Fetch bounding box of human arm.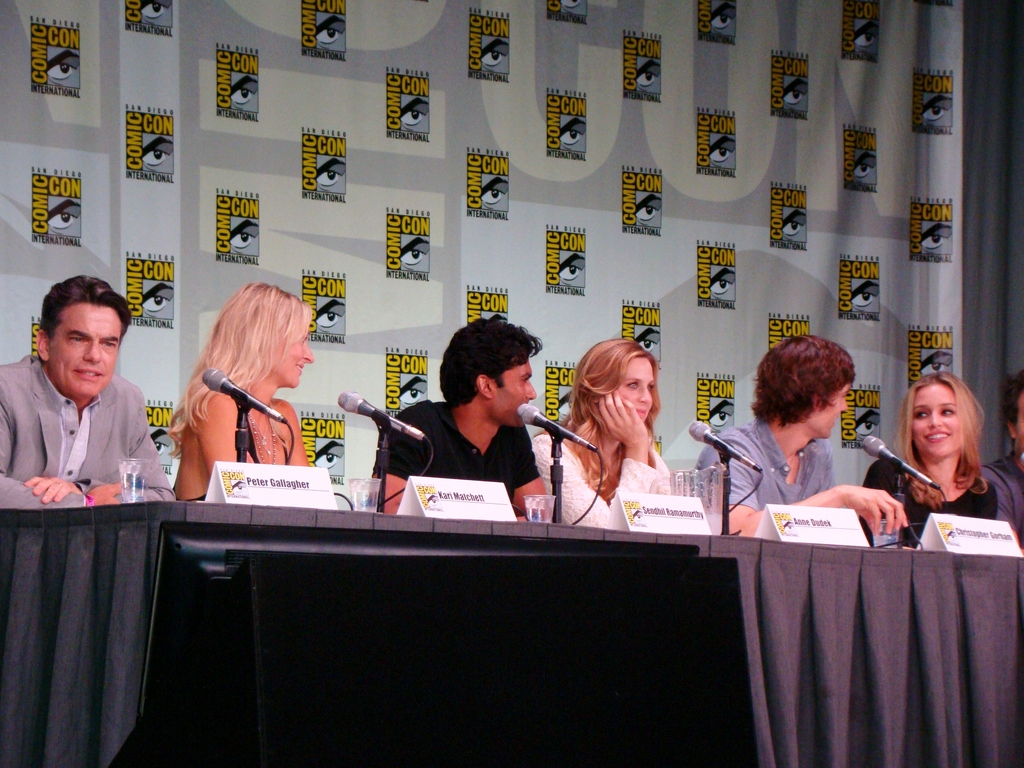
Bbox: box=[972, 460, 1019, 529].
